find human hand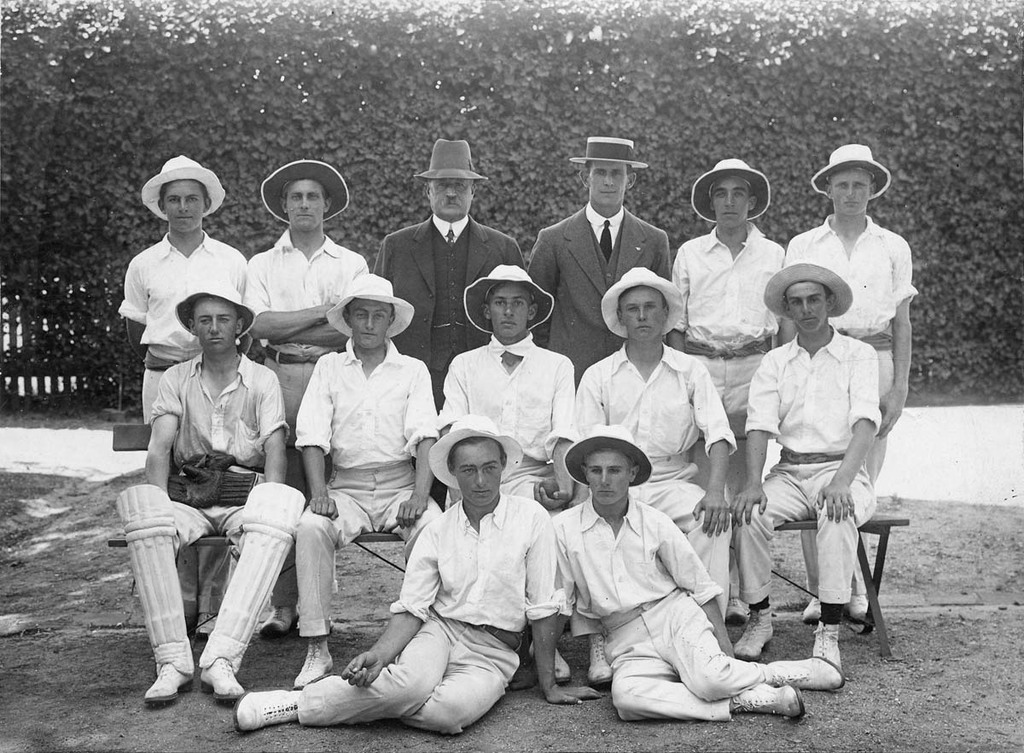
340, 649, 386, 691
